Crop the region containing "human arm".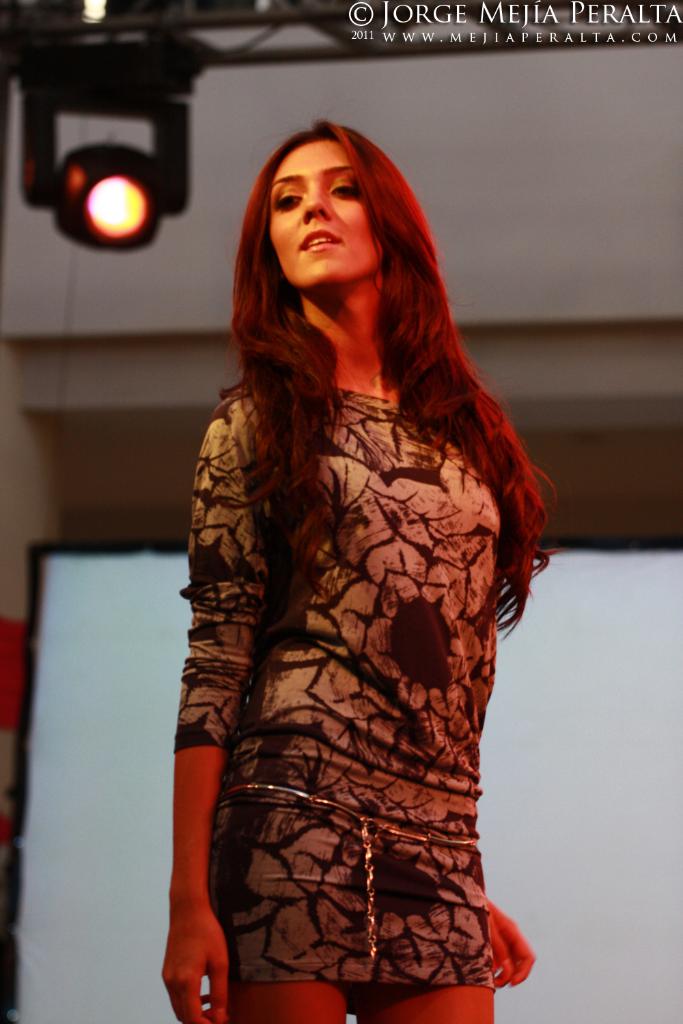
Crop region: 488, 898, 541, 984.
